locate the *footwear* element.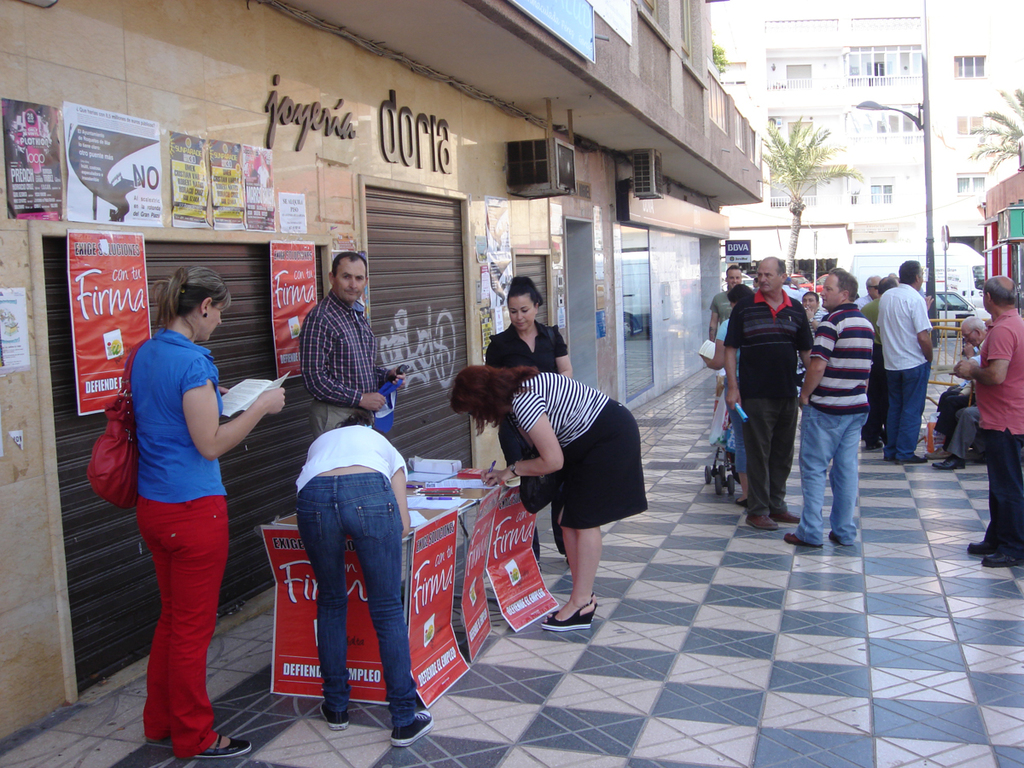
Element bbox: 963,537,999,552.
